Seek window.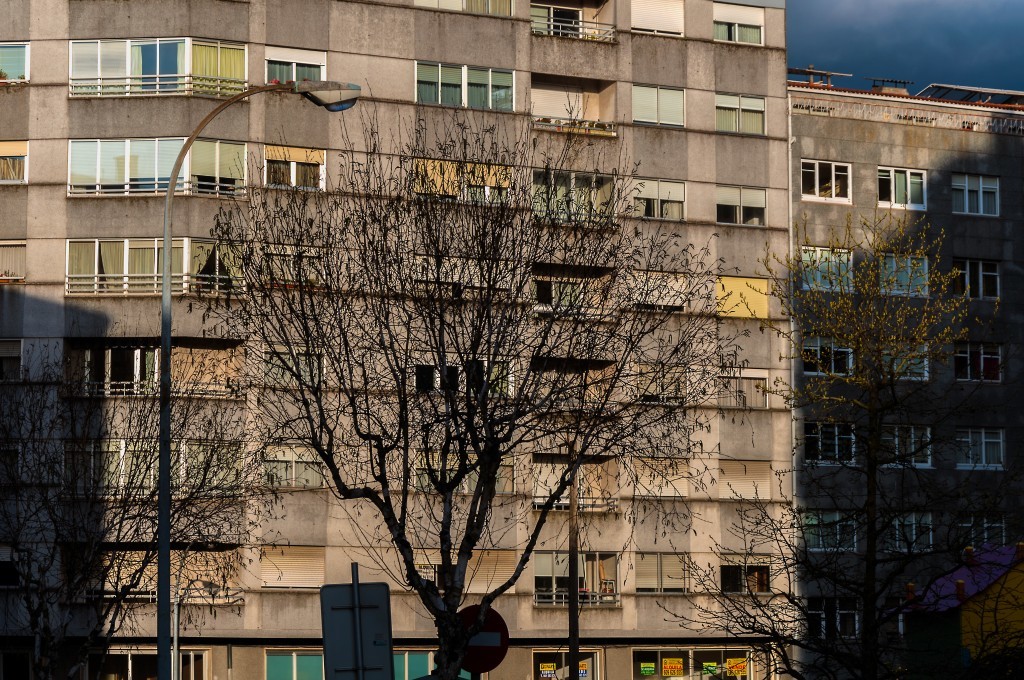
Rect(1, 339, 19, 384).
